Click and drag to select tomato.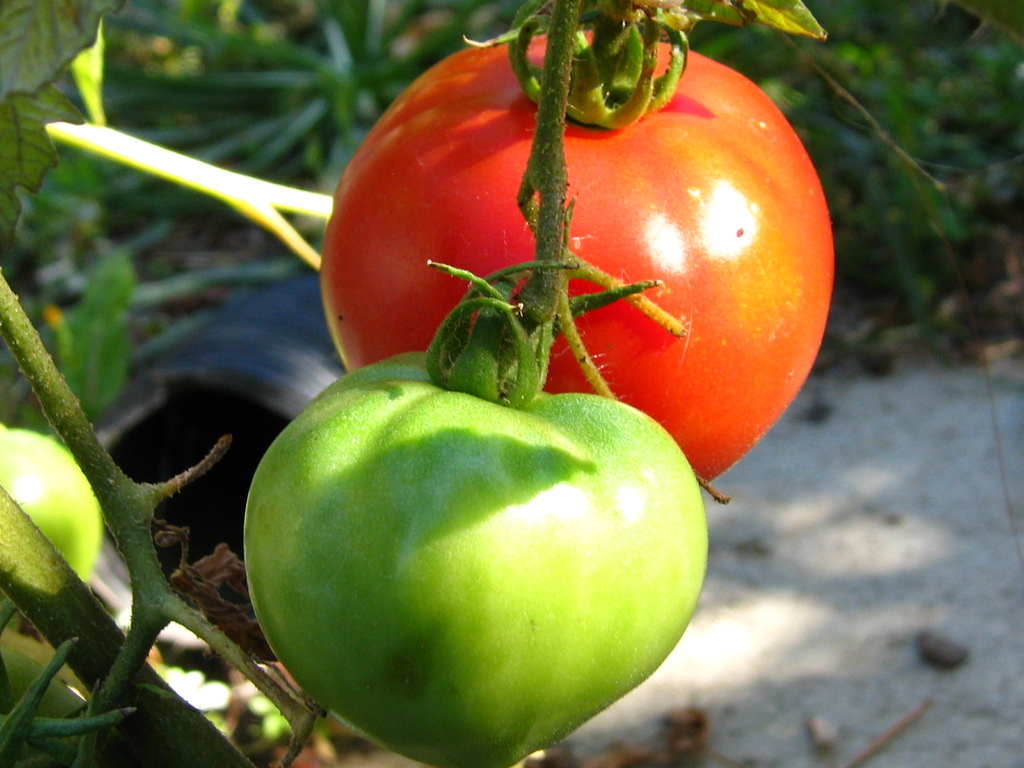
Selection: detection(358, 44, 825, 481).
